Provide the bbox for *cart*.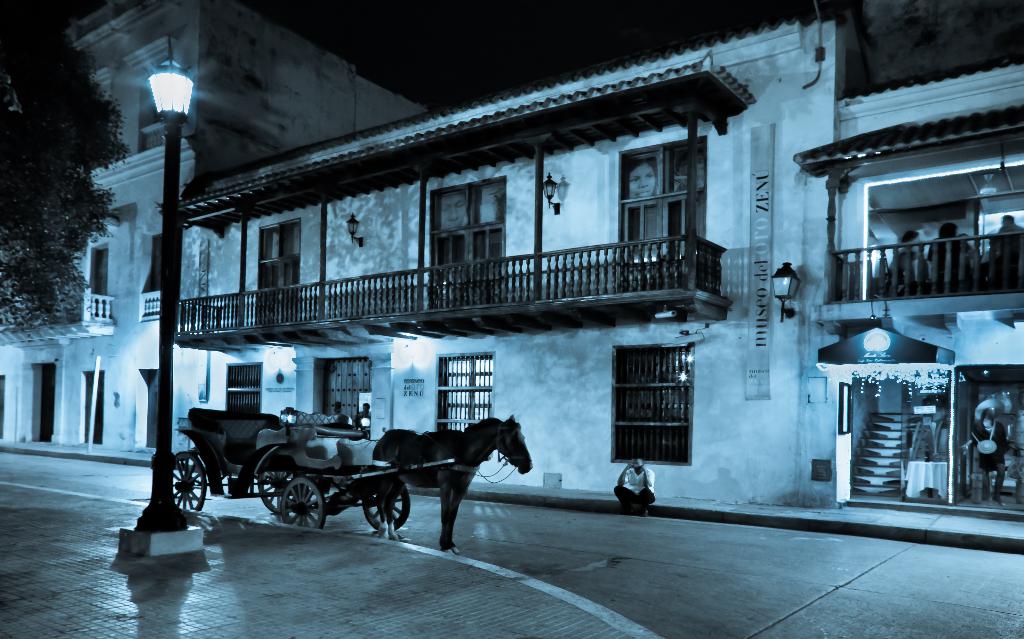
(x1=147, y1=399, x2=556, y2=553).
